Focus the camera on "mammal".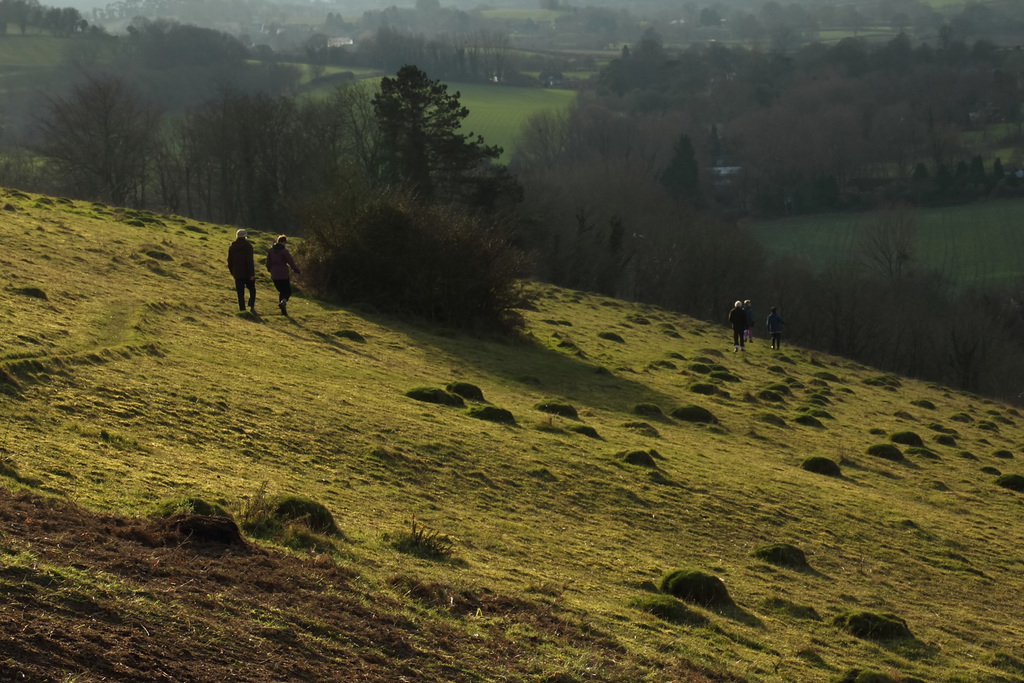
Focus region: select_region(765, 304, 788, 348).
